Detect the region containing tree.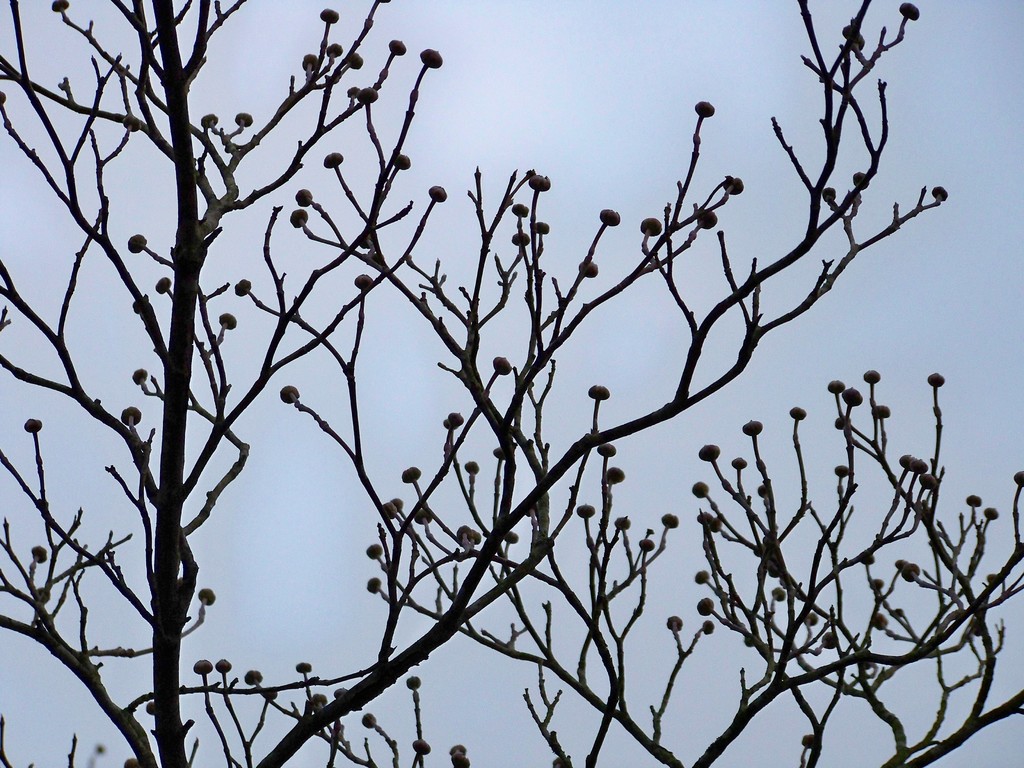
bbox=(0, 18, 1023, 731).
